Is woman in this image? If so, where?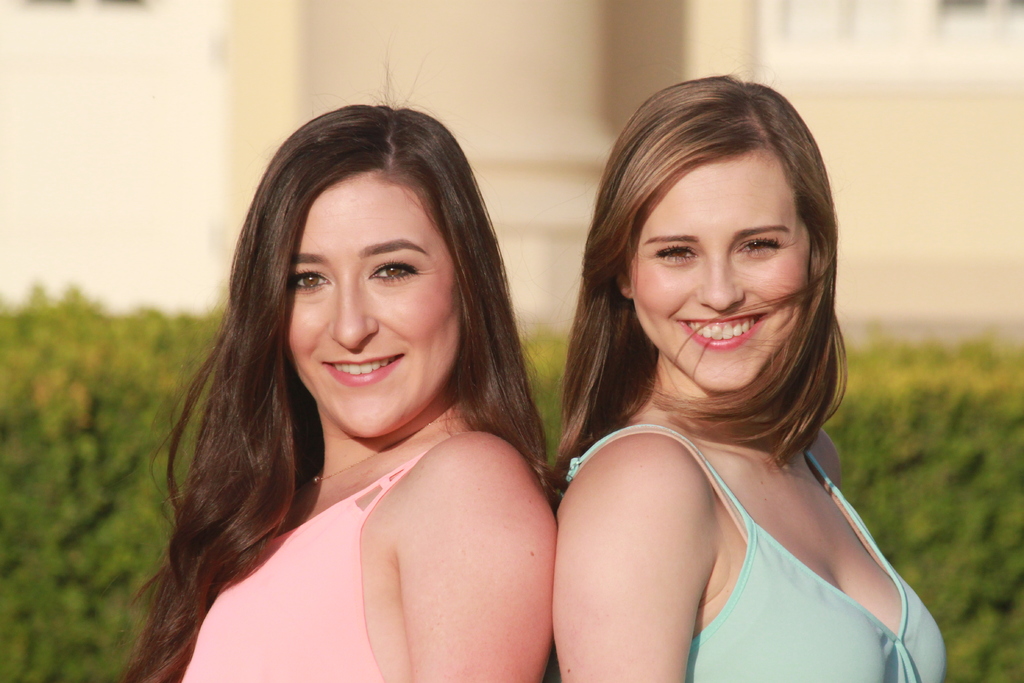
Yes, at crop(119, 55, 561, 682).
